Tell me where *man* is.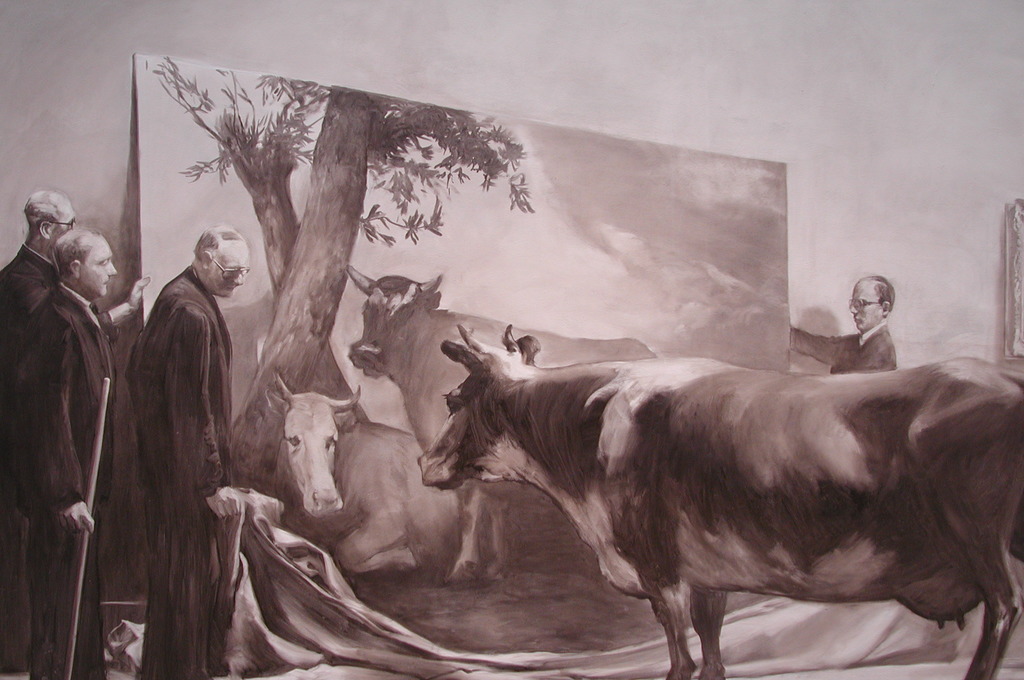
*man* is at {"x1": 0, "y1": 181, "x2": 154, "y2": 443}.
